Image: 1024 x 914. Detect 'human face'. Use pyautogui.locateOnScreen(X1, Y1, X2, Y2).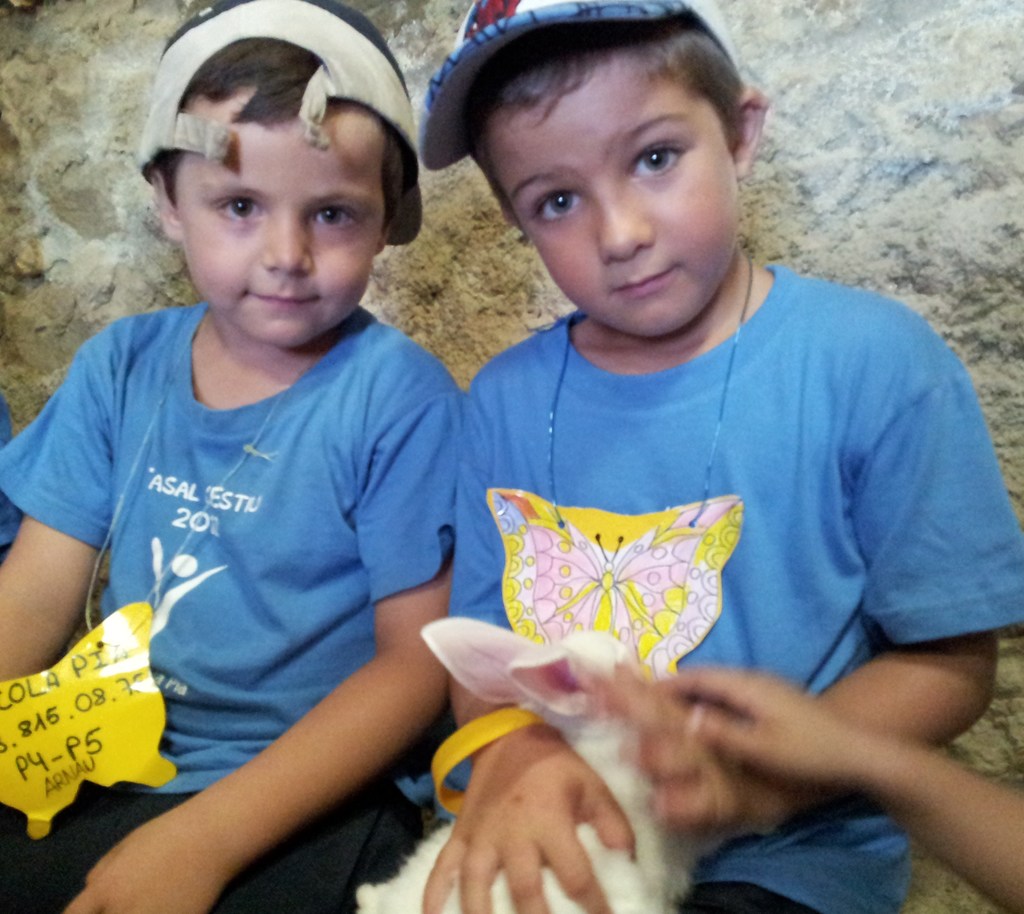
pyautogui.locateOnScreen(178, 118, 381, 348).
